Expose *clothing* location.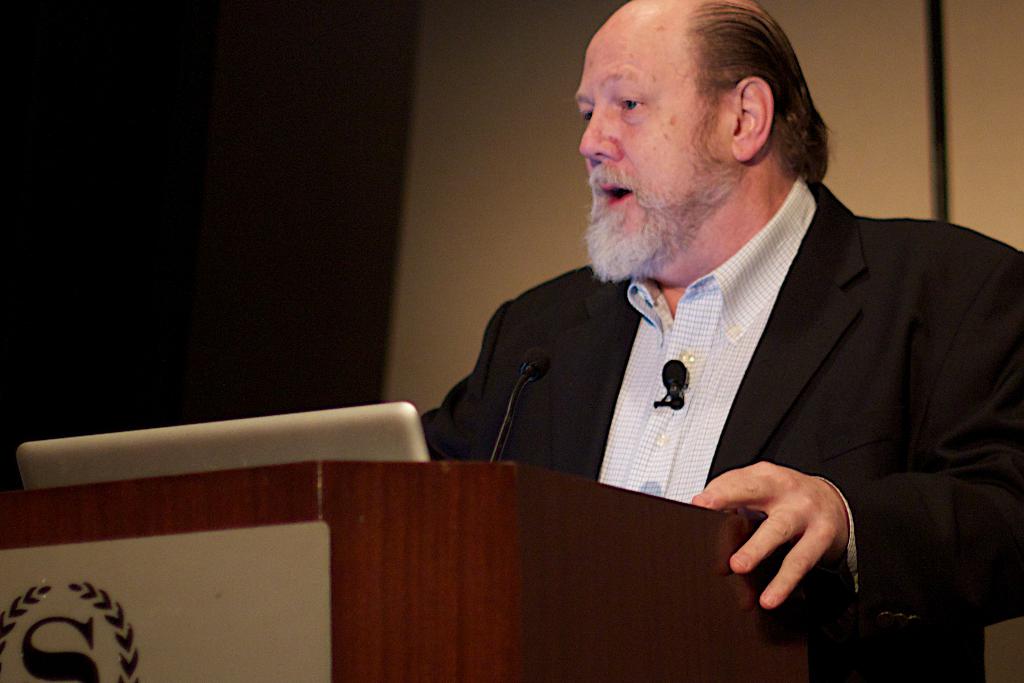
Exposed at (418, 167, 1023, 682).
